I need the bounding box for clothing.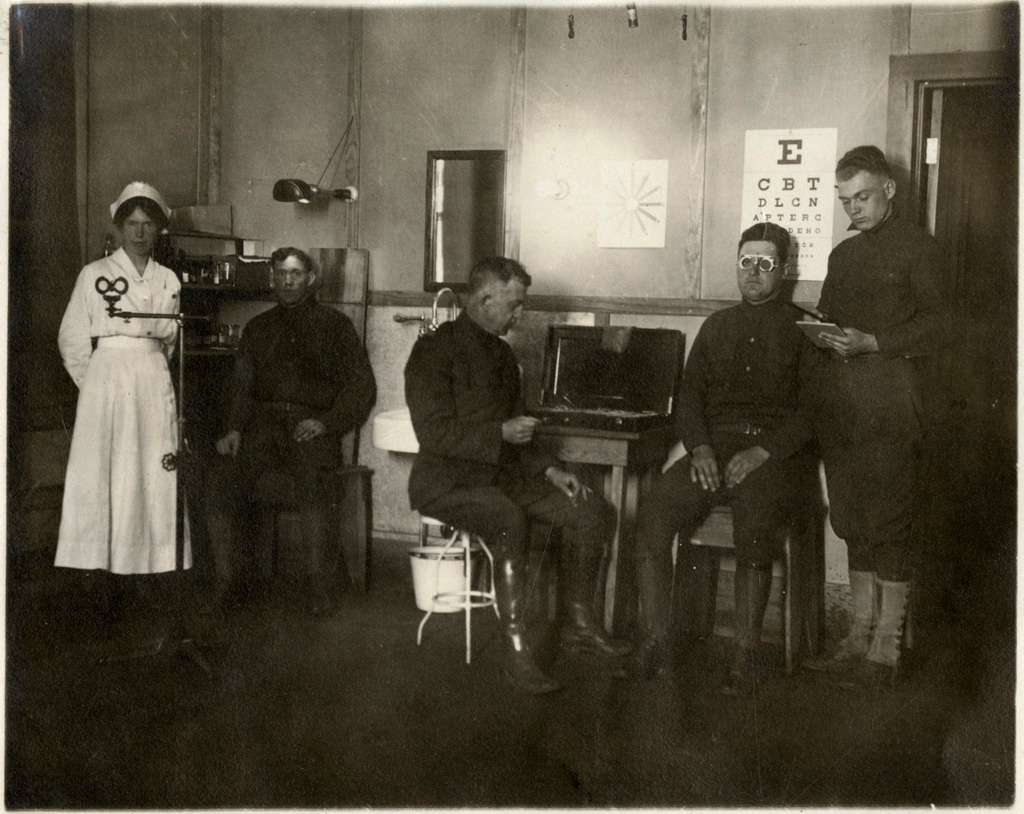
Here it is: locate(403, 312, 610, 560).
